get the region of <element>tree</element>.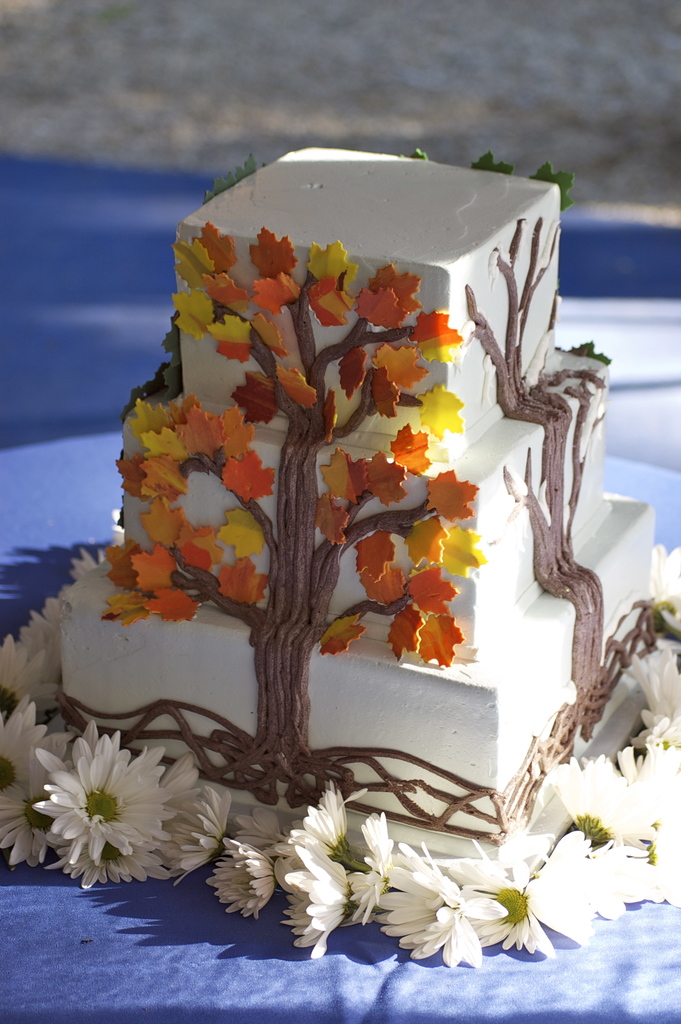
{"left": 56, "top": 224, "right": 497, "bottom": 844}.
